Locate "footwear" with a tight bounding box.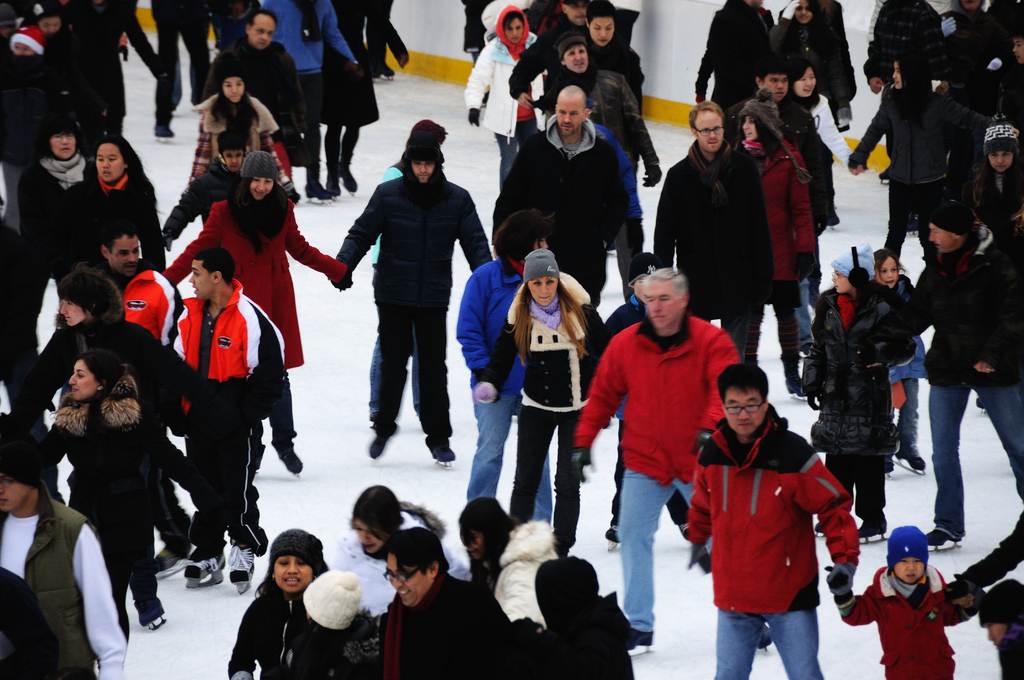
crop(186, 544, 226, 585).
